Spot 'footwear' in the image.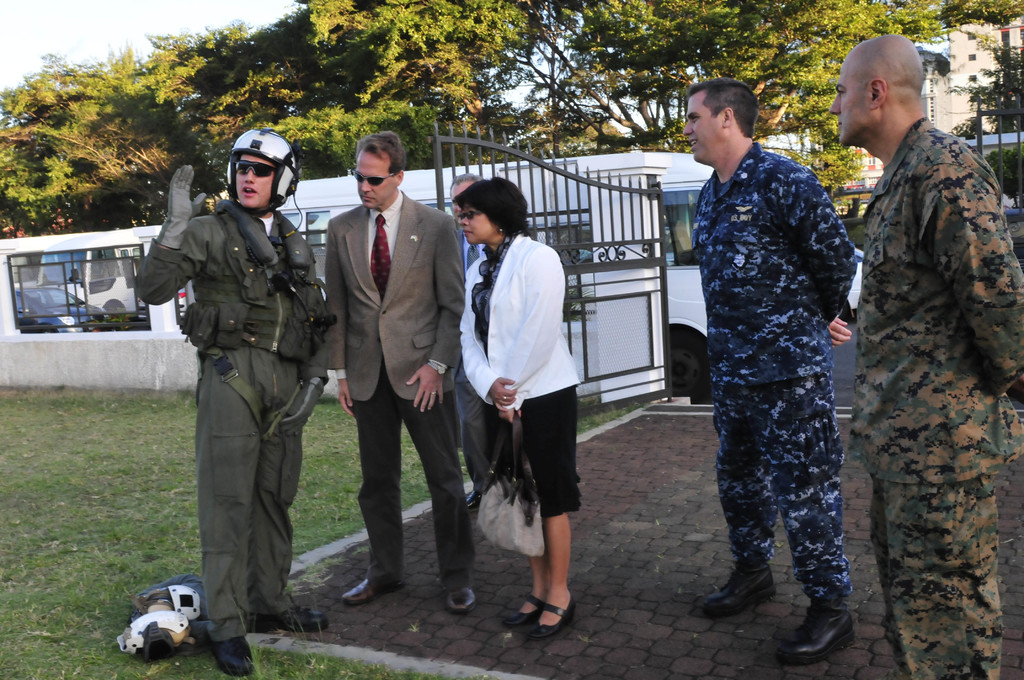
'footwear' found at 801 593 867 665.
